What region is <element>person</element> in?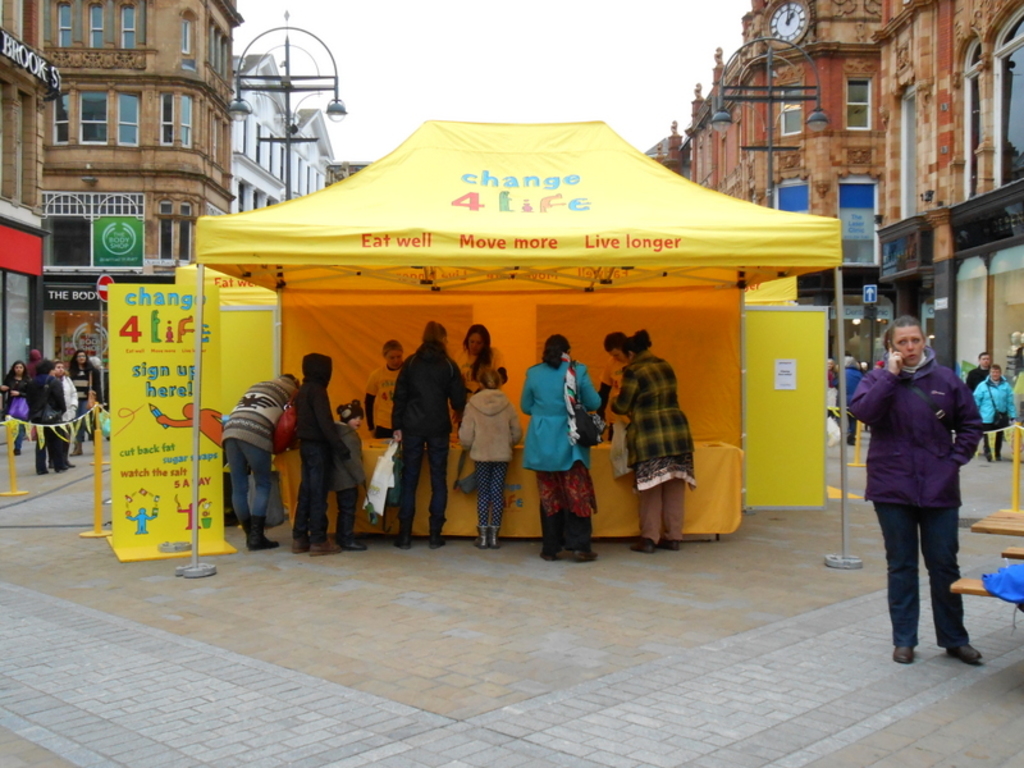
bbox=[595, 342, 696, 556].
